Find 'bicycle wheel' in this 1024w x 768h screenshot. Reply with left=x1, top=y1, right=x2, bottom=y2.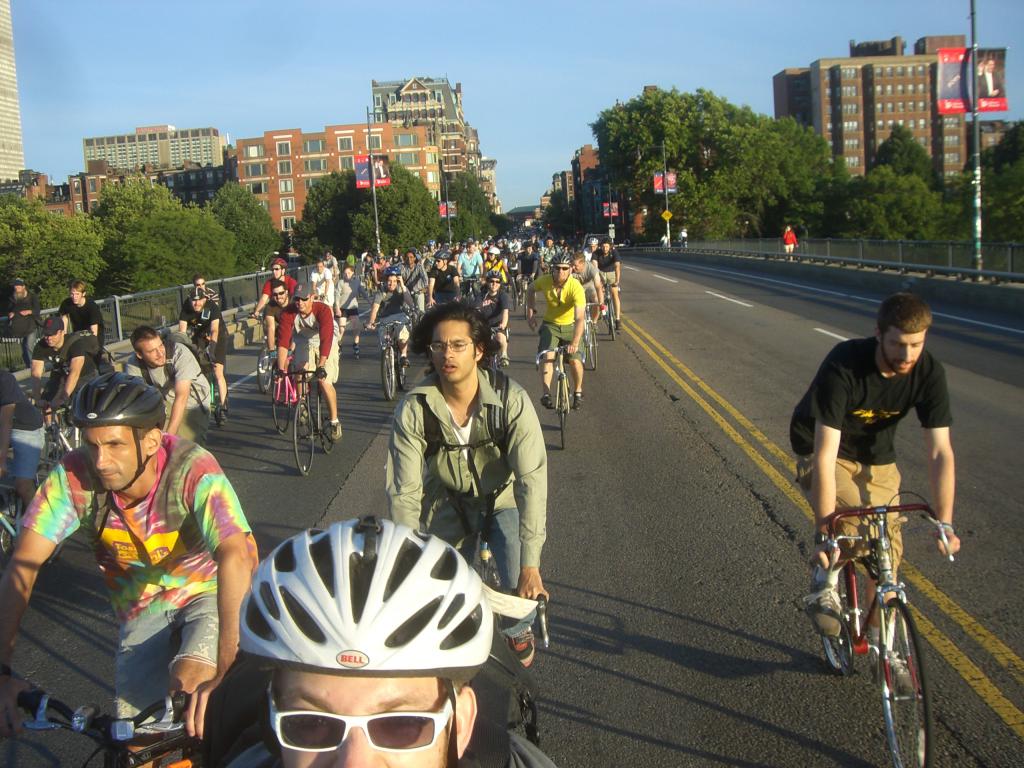
left=268, top=371, right=296, bottom=436.
